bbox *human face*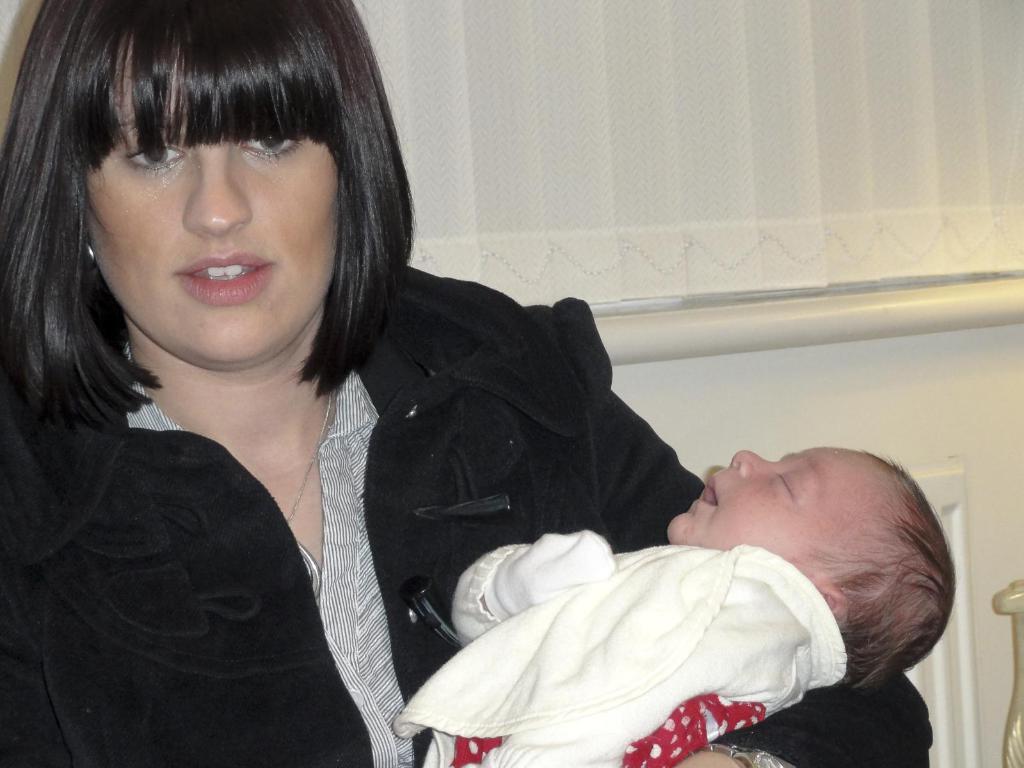
bbox(90, 28, 337, 367)
